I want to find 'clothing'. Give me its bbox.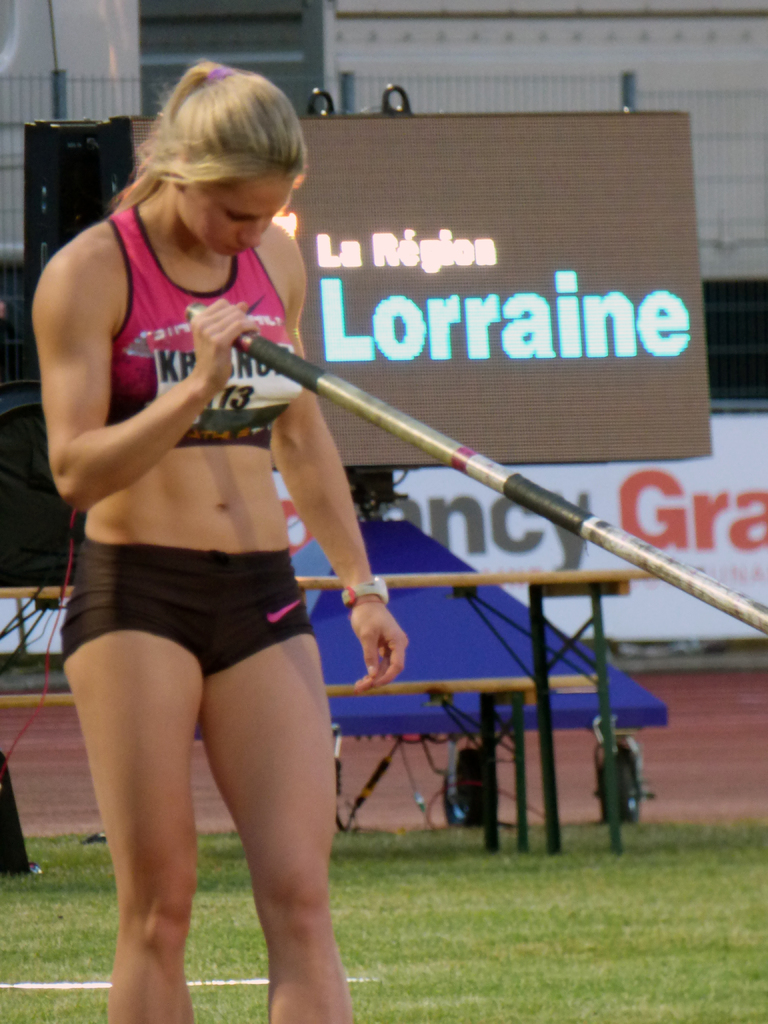
(left=57, top=200, right=348, bottom=703).
